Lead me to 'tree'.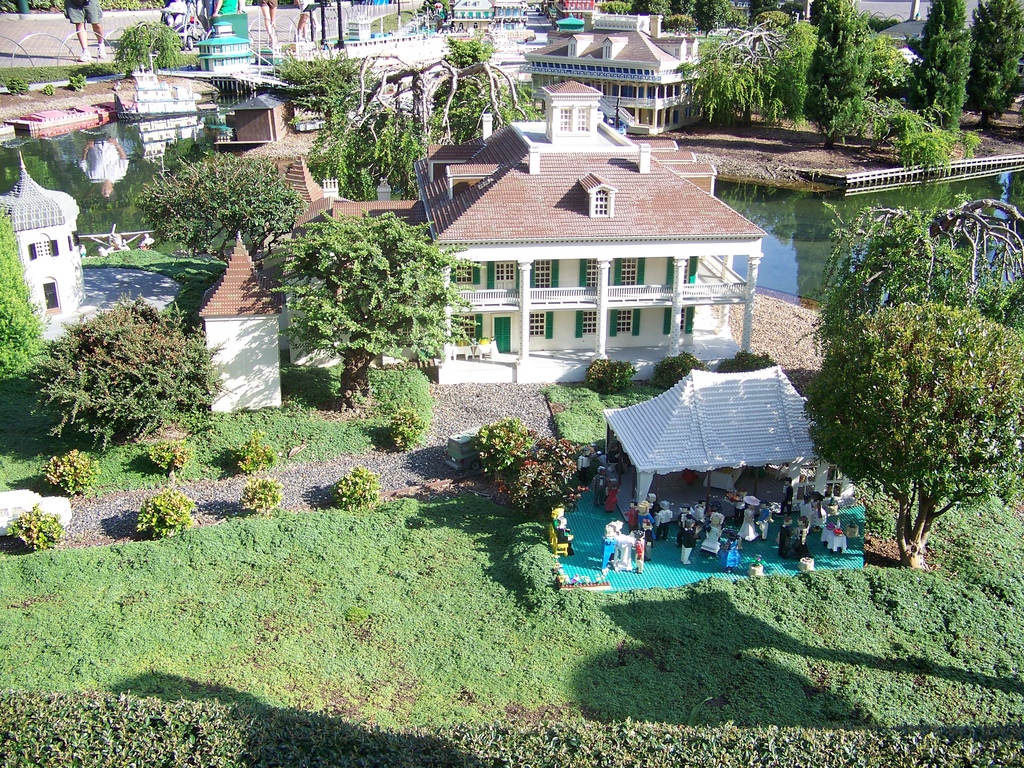
Lead to (left=902, top=1, right=967, bottom=130).
